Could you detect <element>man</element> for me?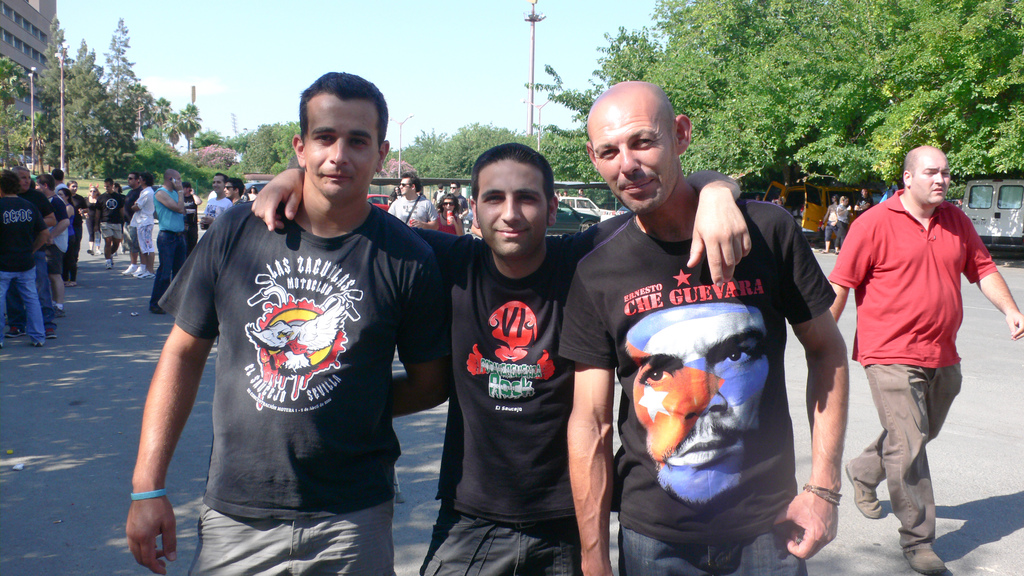
Detection result: BBox(0, 164, 45, 351).
